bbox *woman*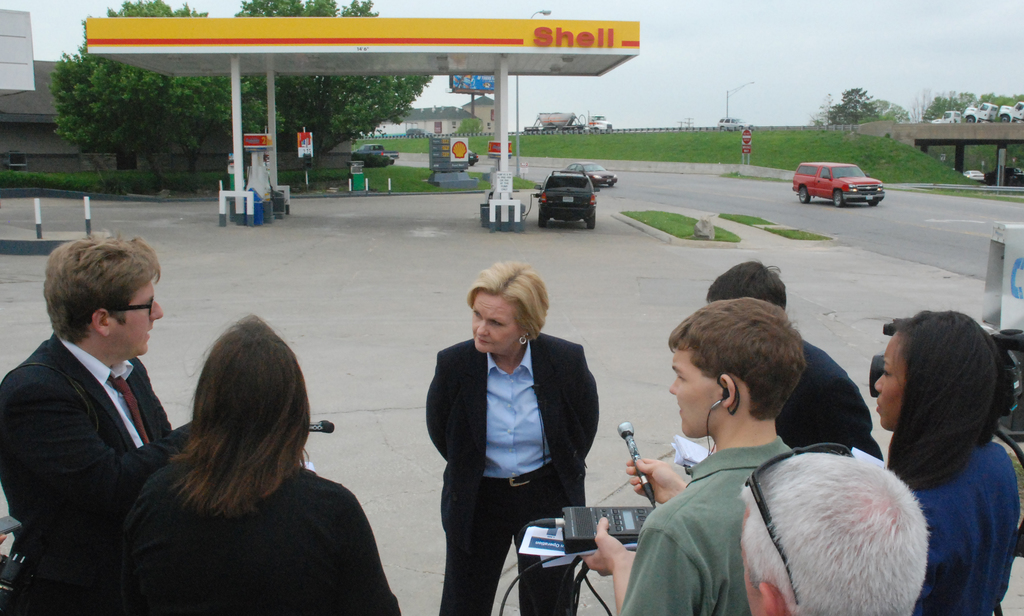
[left=849, top=295, right=1023, bottom=597]
